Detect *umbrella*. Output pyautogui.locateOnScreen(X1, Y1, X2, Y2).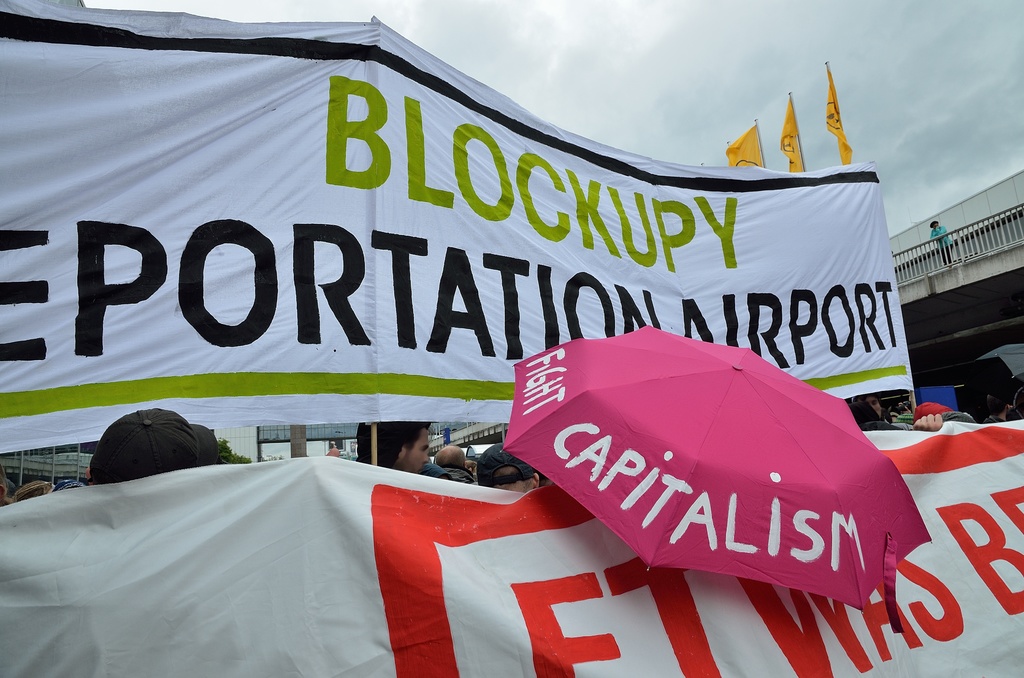
pyautogui.locateOnScreen(975, 339, 1023, 383).
